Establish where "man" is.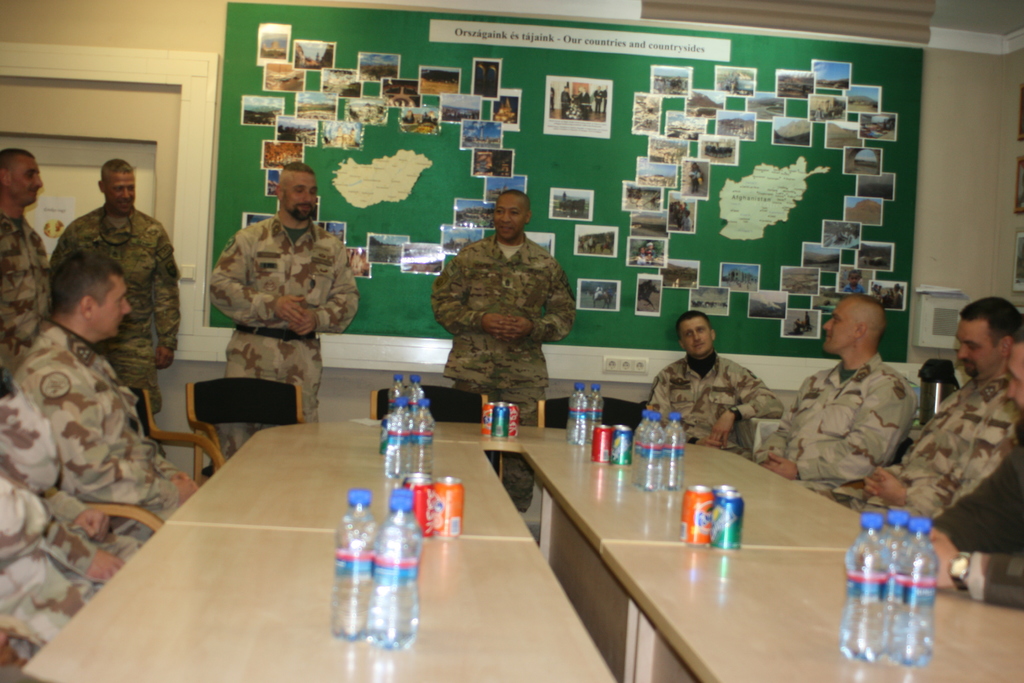
Established at [x1=0, y1=441, x2=105, y2=682].
